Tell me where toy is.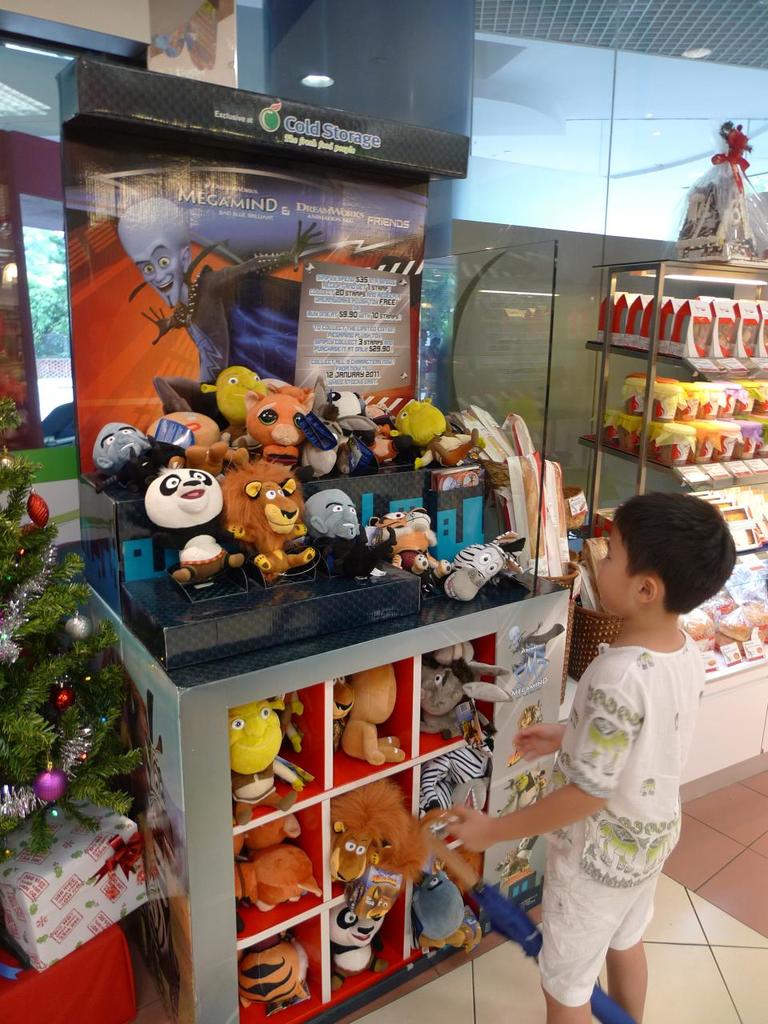
toy is at (283,688,301,753).
